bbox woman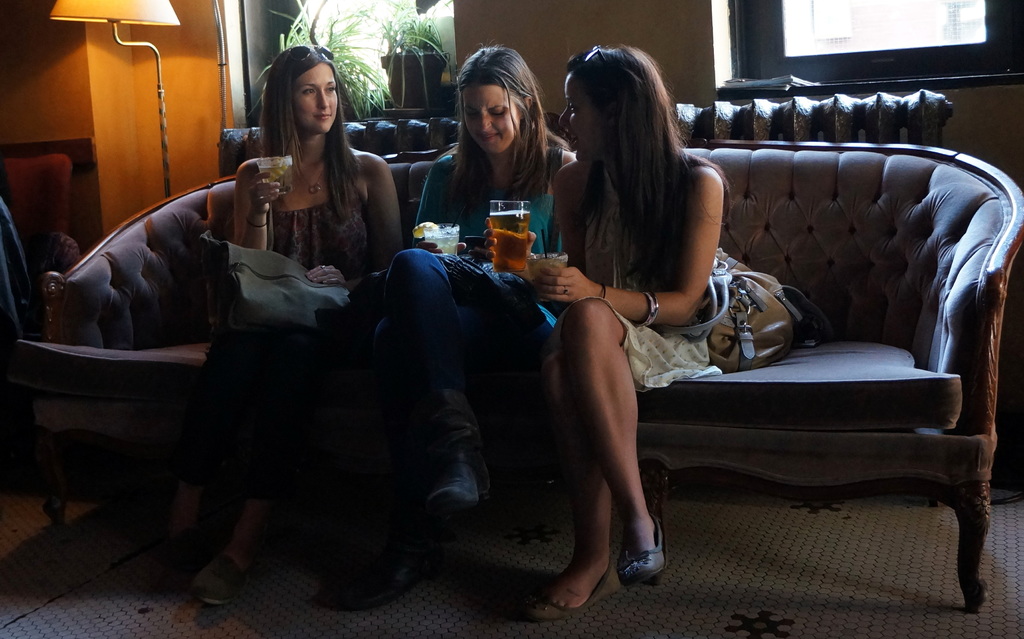
[326, 37, 577, 608]
